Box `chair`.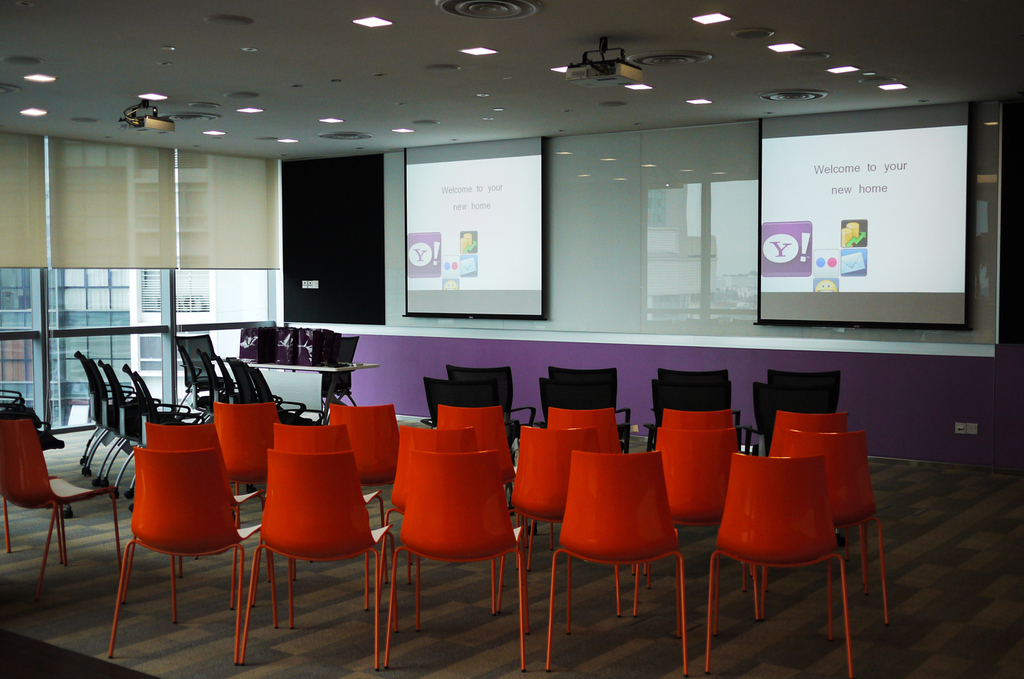
(384,449,528,672).
